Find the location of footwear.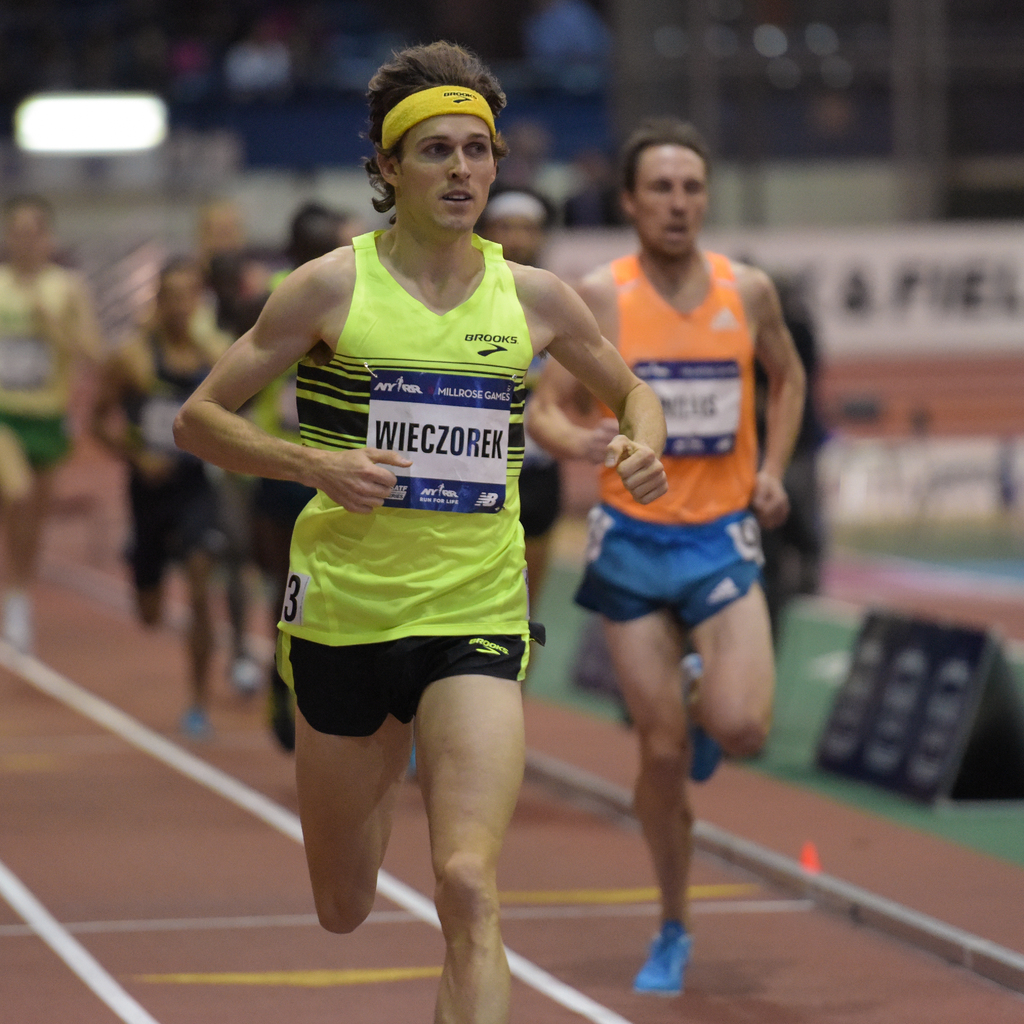
Location: 688 652 724 784.
